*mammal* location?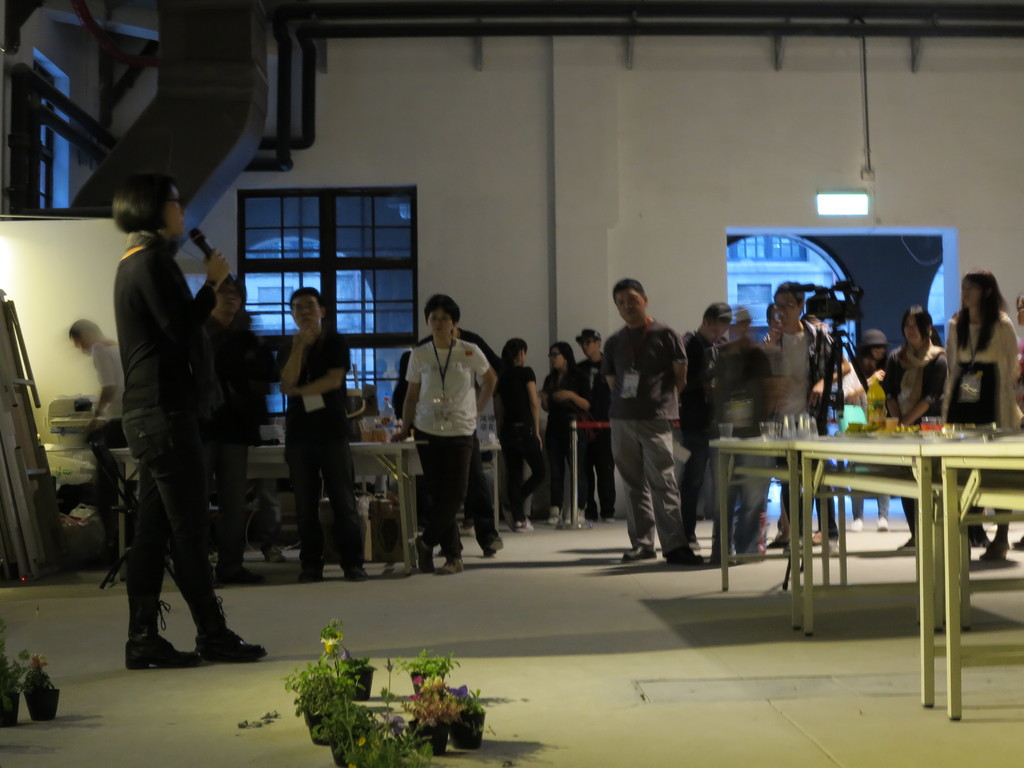
select_region(98, 154, 264, 698)
